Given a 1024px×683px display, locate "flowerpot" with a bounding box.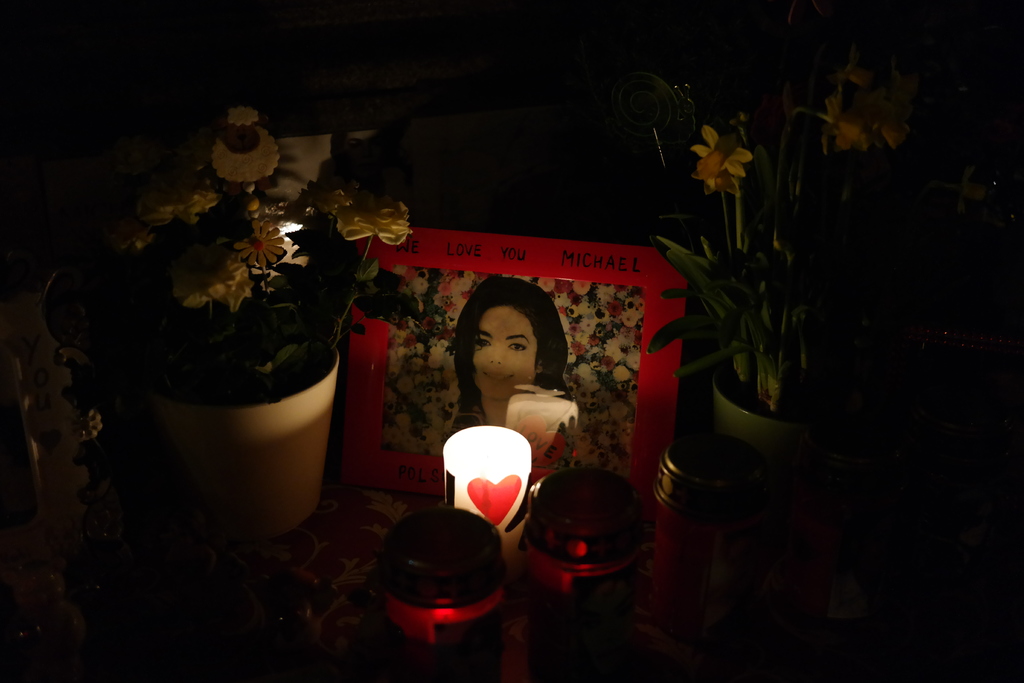
Located: 708, 375, 837, 477.
